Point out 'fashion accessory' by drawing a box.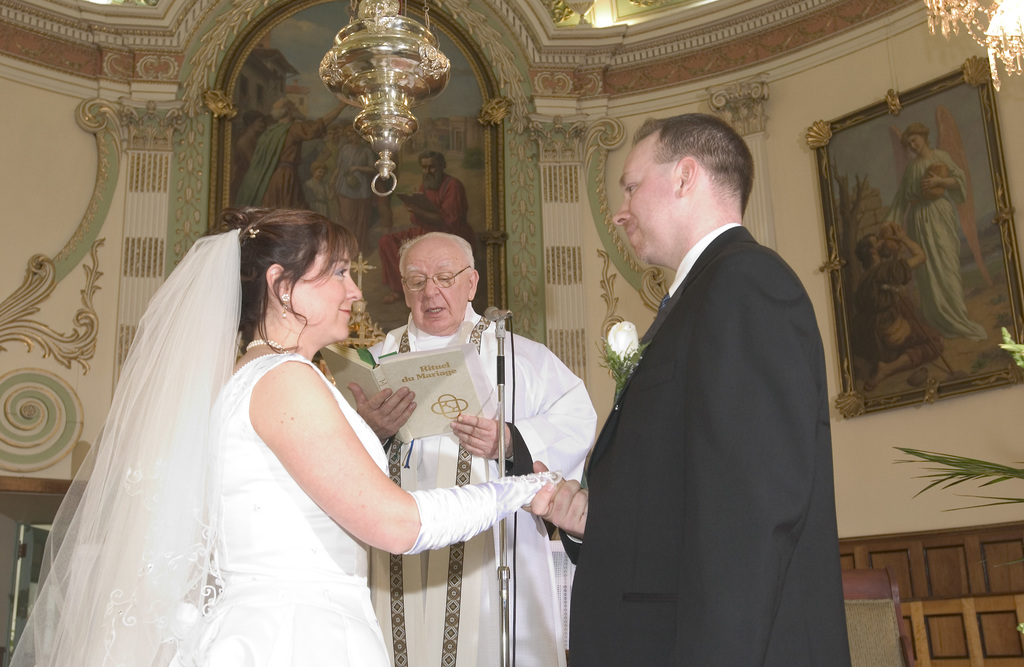
<box>406,472,567,562</box>.
